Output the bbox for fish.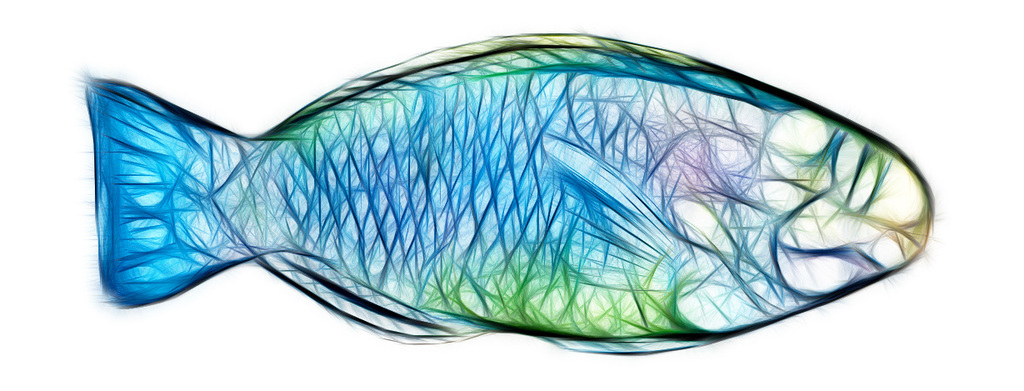
[86,31,938,355].
